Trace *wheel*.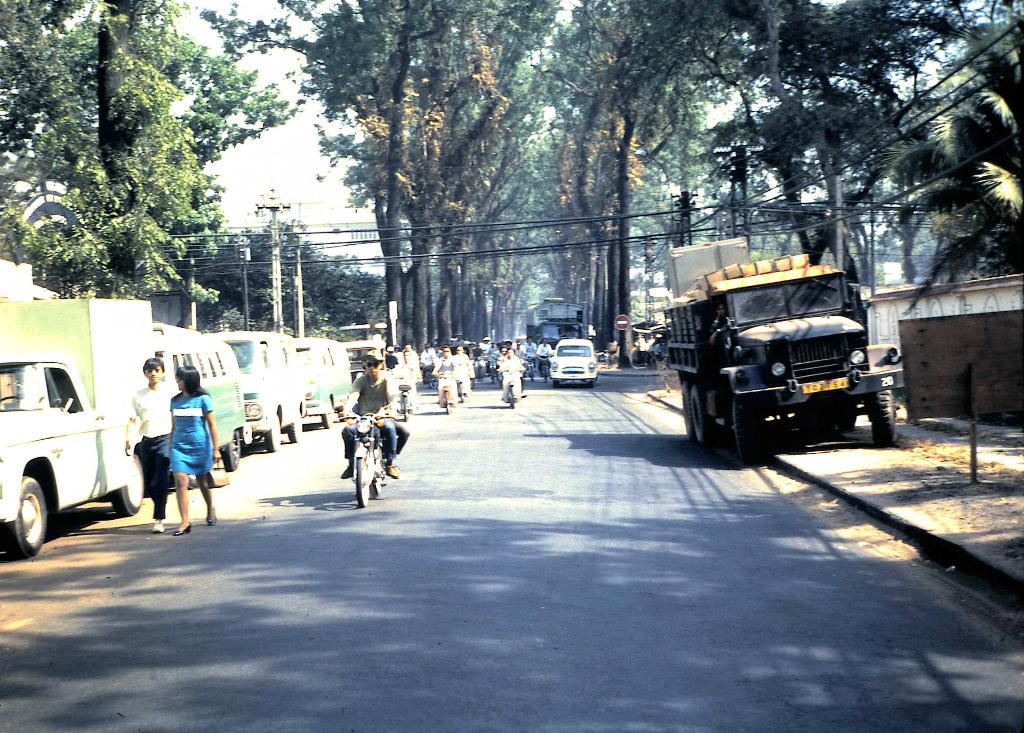
Traced to <box>1,476,49,558</box>.
